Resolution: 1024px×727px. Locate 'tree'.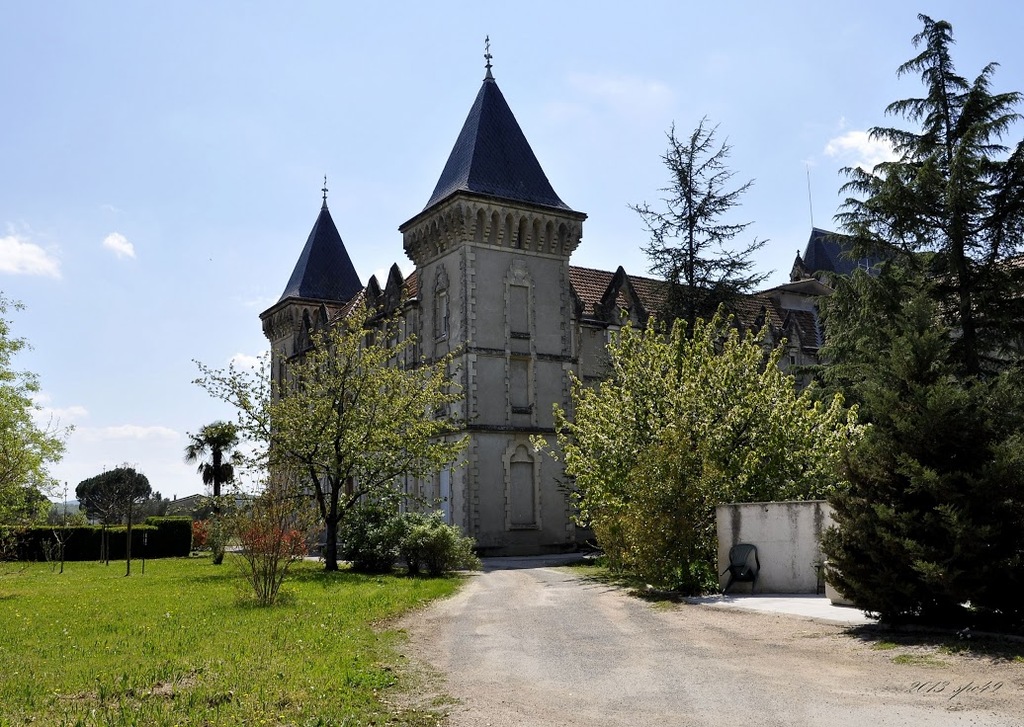
[826, 262, 958, 409].
